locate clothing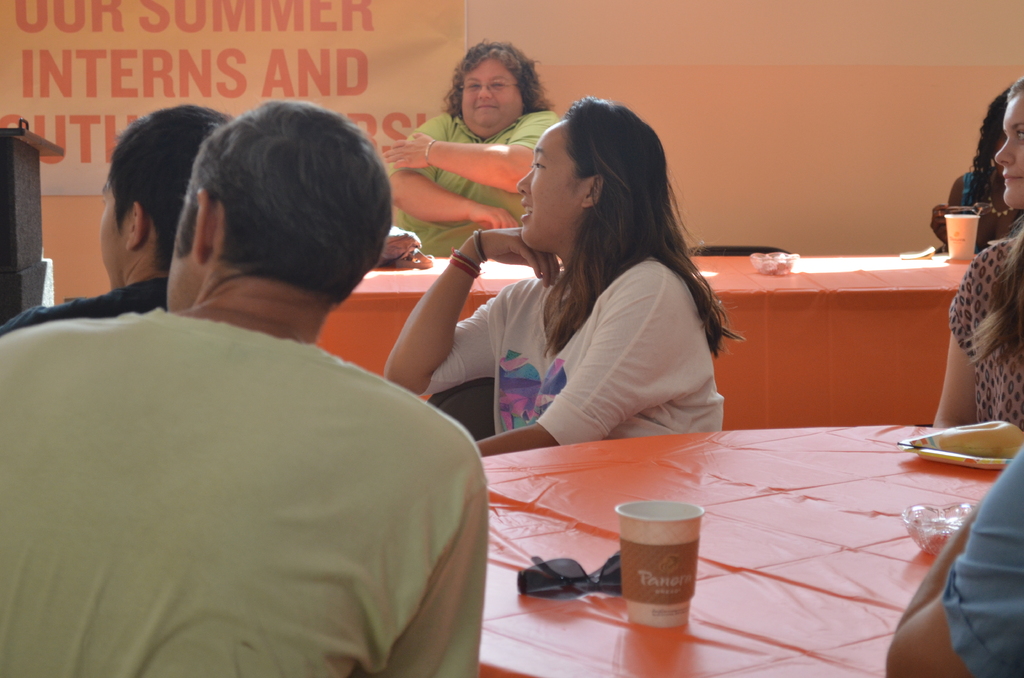
x1=943 y1=440 x2=1023 y2=675
